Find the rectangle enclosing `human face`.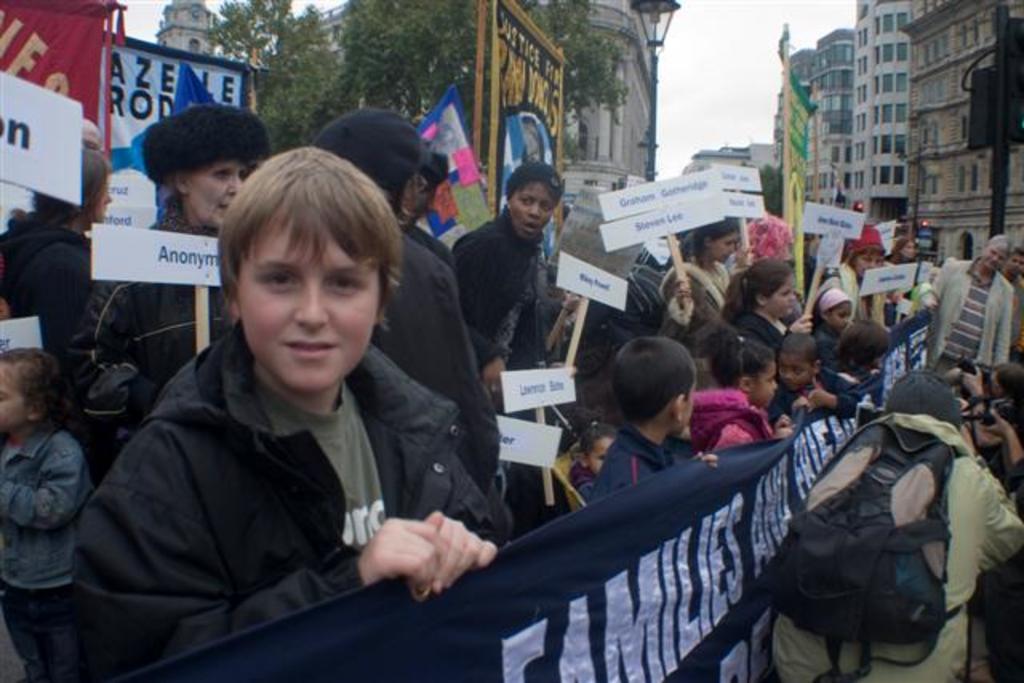
[757,368,776,413].
